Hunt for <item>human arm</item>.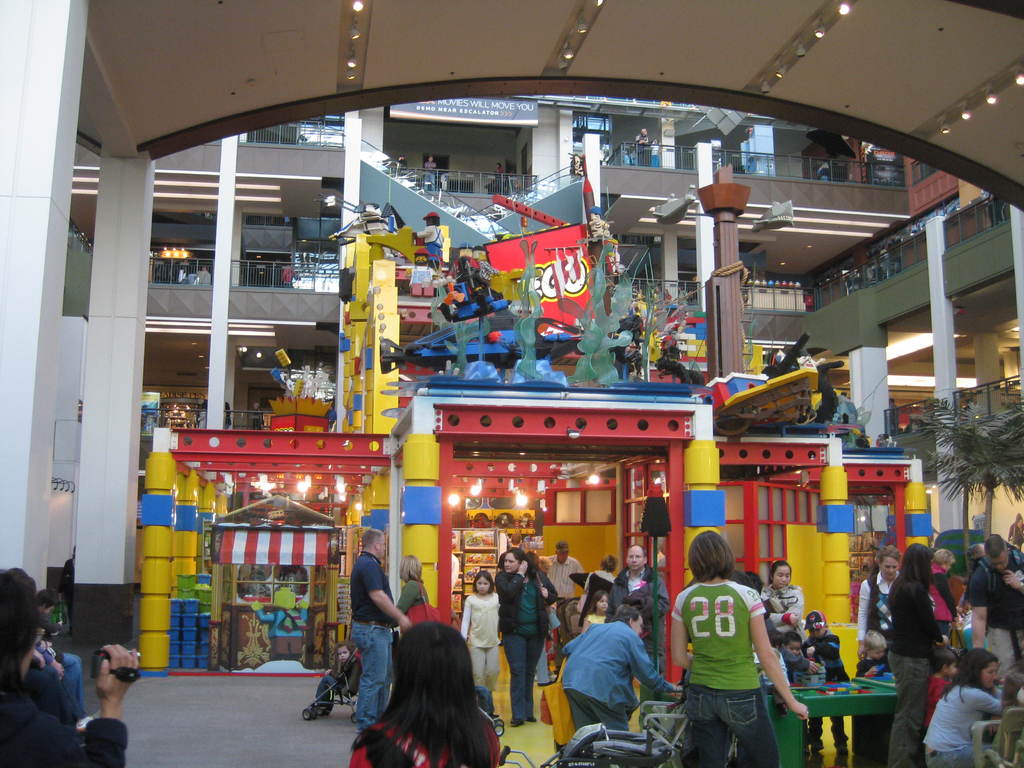
Hunted down at left=628, top=635, right=686, bottom=694.
